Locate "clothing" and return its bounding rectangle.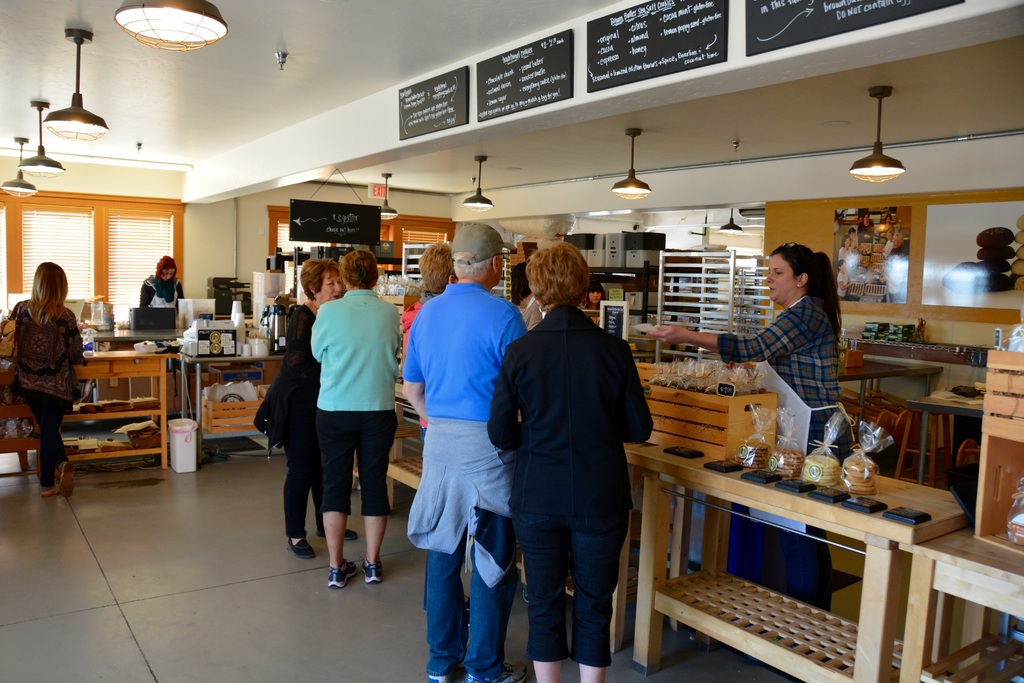
<bbox>523, 297, 545, 330</bbox>.
